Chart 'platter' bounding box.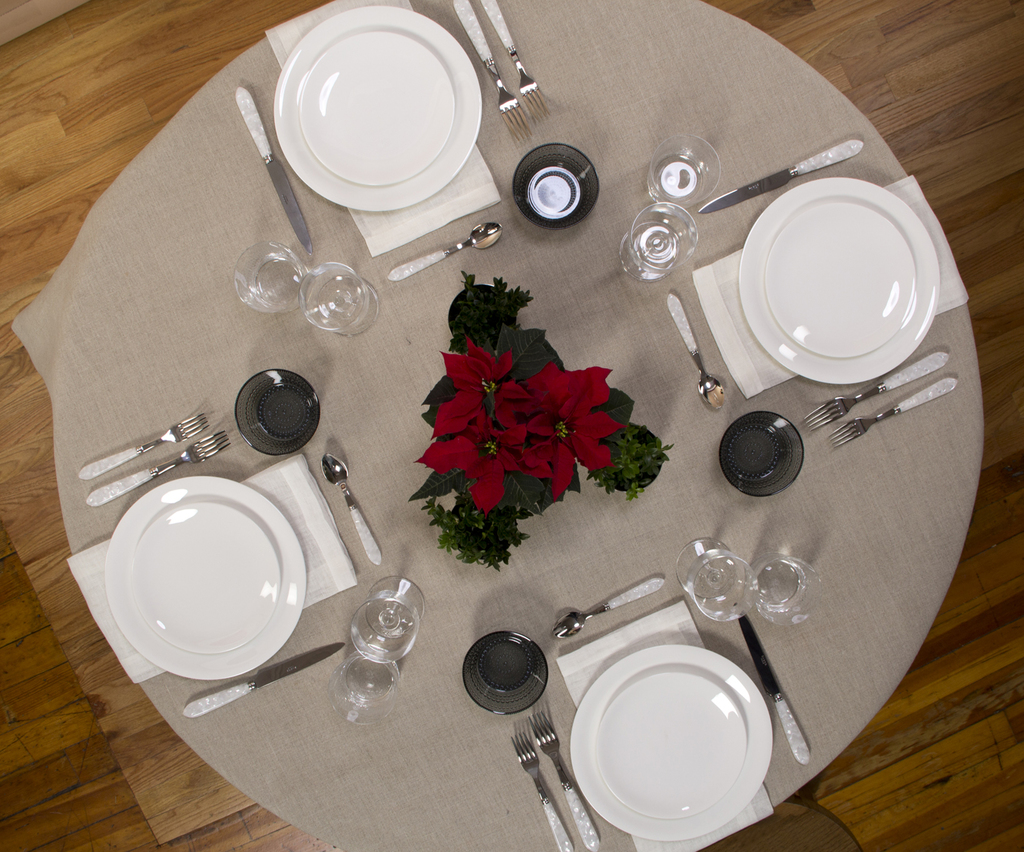
Charted: {"left": 274, "top": 5, "right": 479, "bottom": 210}.
